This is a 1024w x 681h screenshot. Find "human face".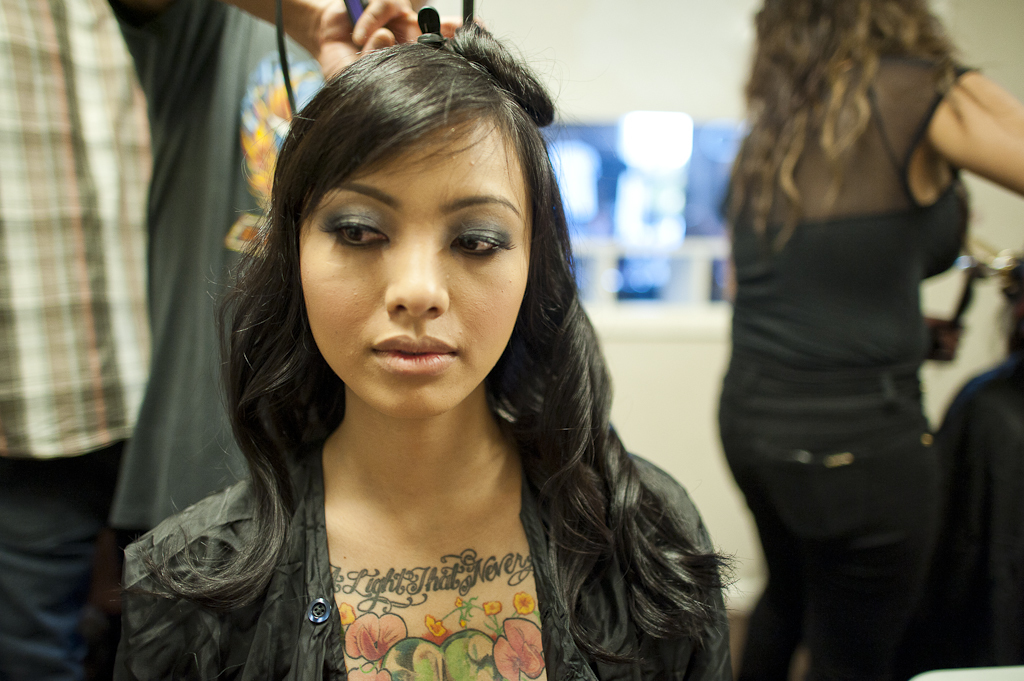
Bounding box: bbox(299, 125, 537, 420).
